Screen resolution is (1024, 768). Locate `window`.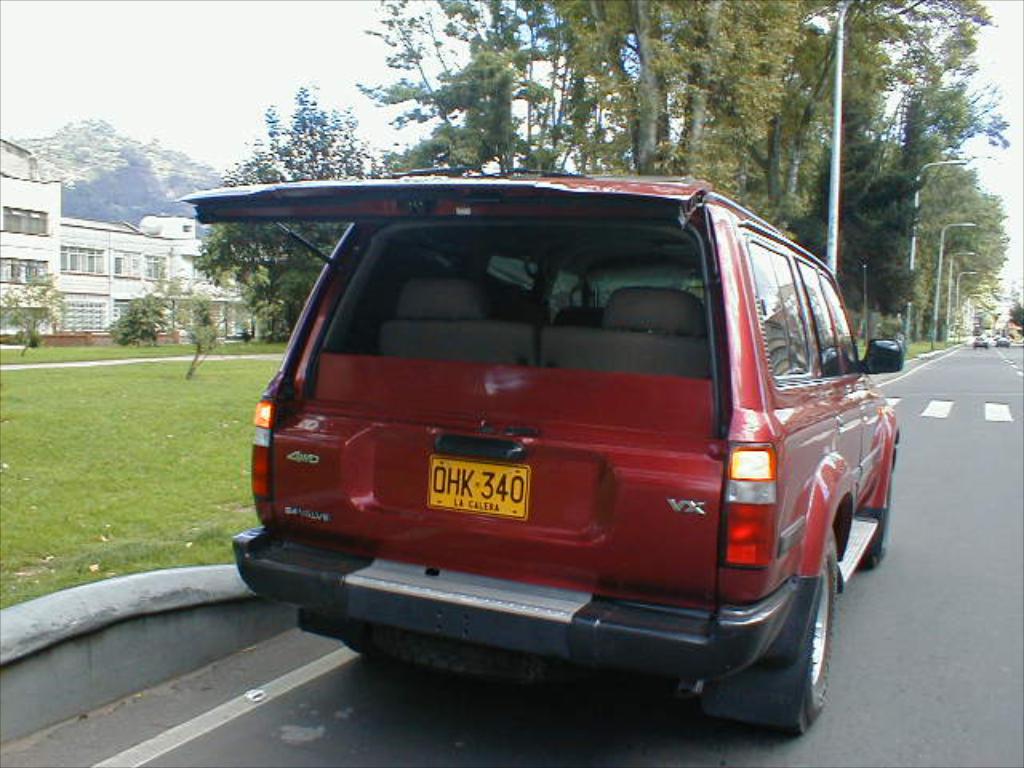
box=[112, 250, 142, 280].
